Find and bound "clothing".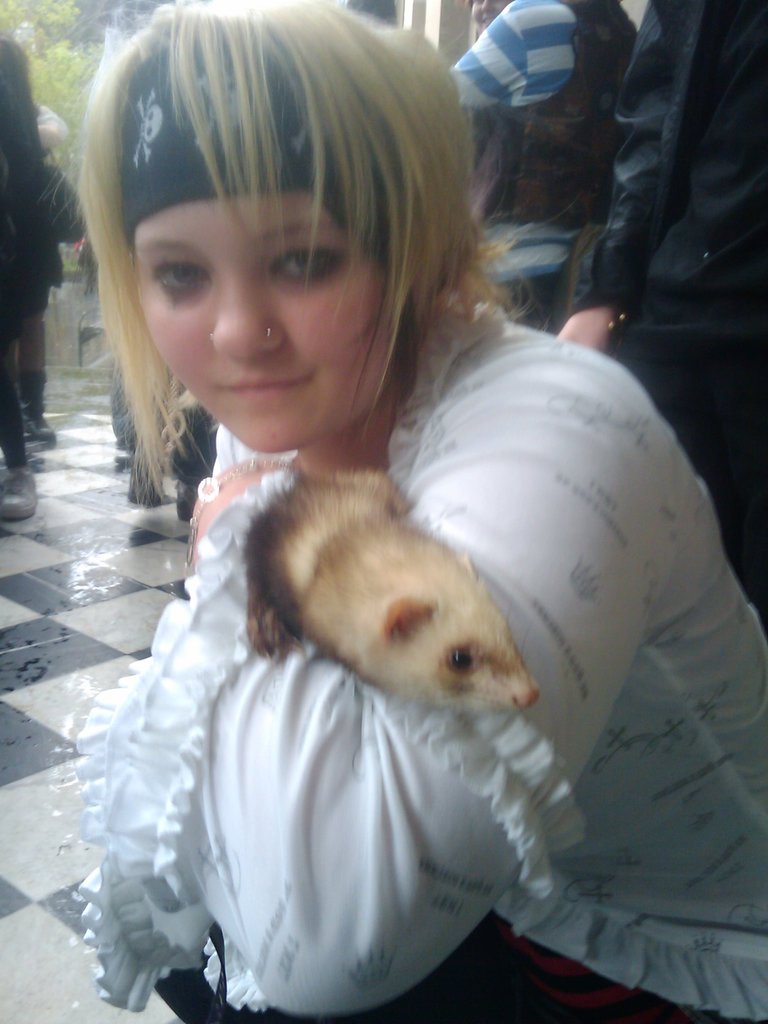
Bound: BBox(454, 0, 597, 332).
